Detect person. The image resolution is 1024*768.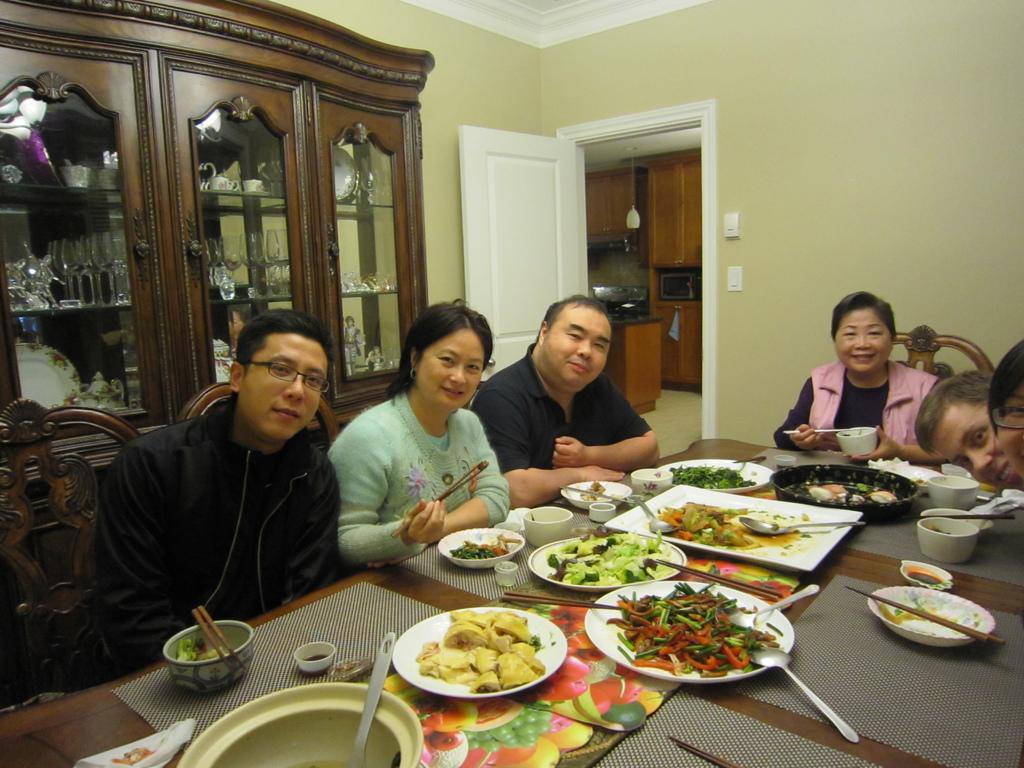
bbox(472, 294, 659, 507).
